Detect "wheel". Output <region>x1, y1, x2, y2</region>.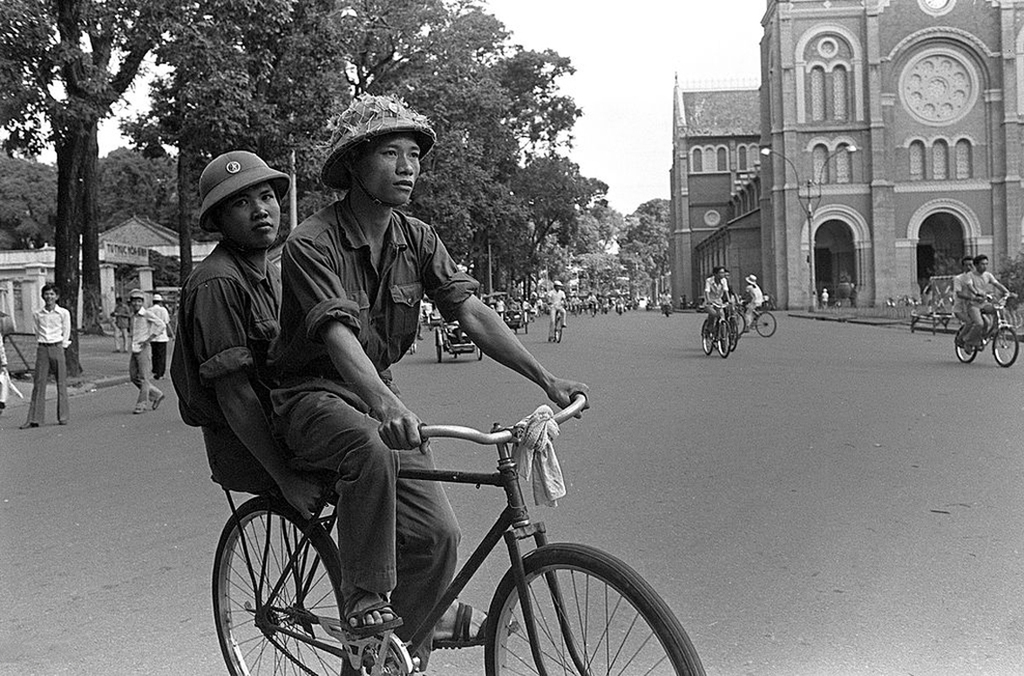
<region>555, 316, 566, 343</region>.
